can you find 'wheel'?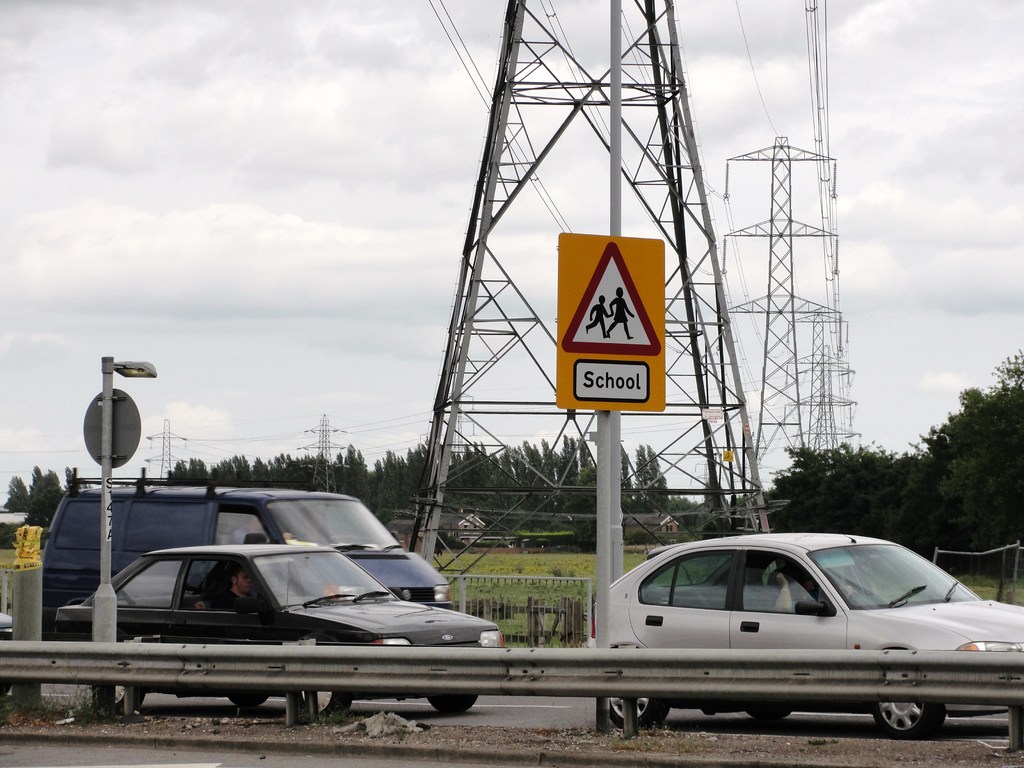
Yes, bounding box: x1=610, y1=696, x2=666, y2=730.
